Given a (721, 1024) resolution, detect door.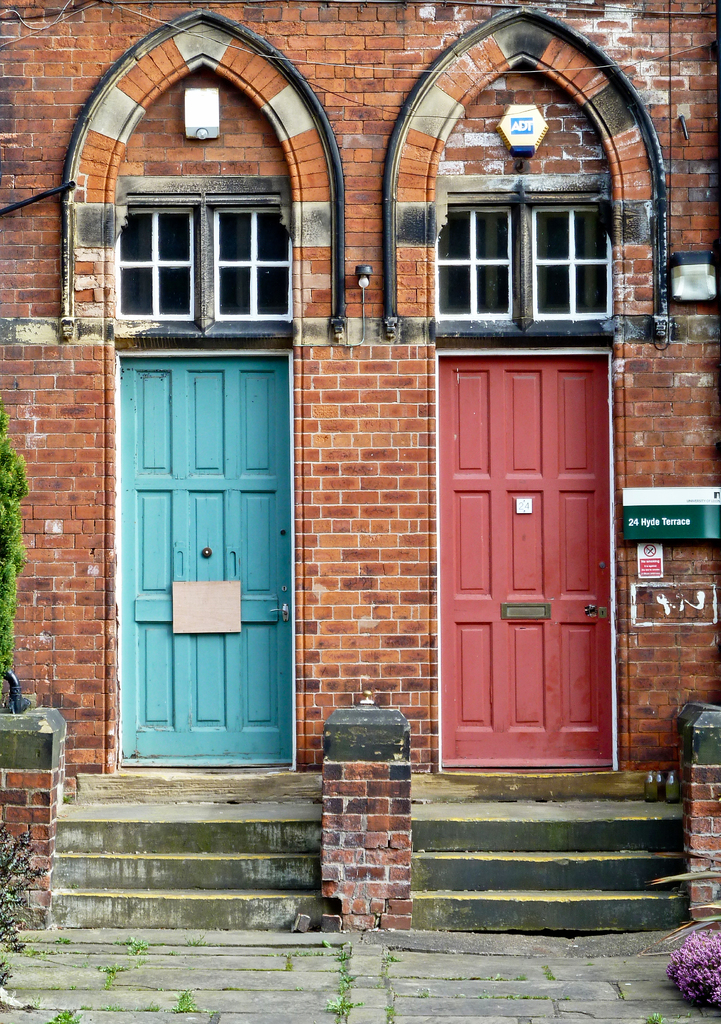
[x1=118, y1=352, x2=286, y2=756].
